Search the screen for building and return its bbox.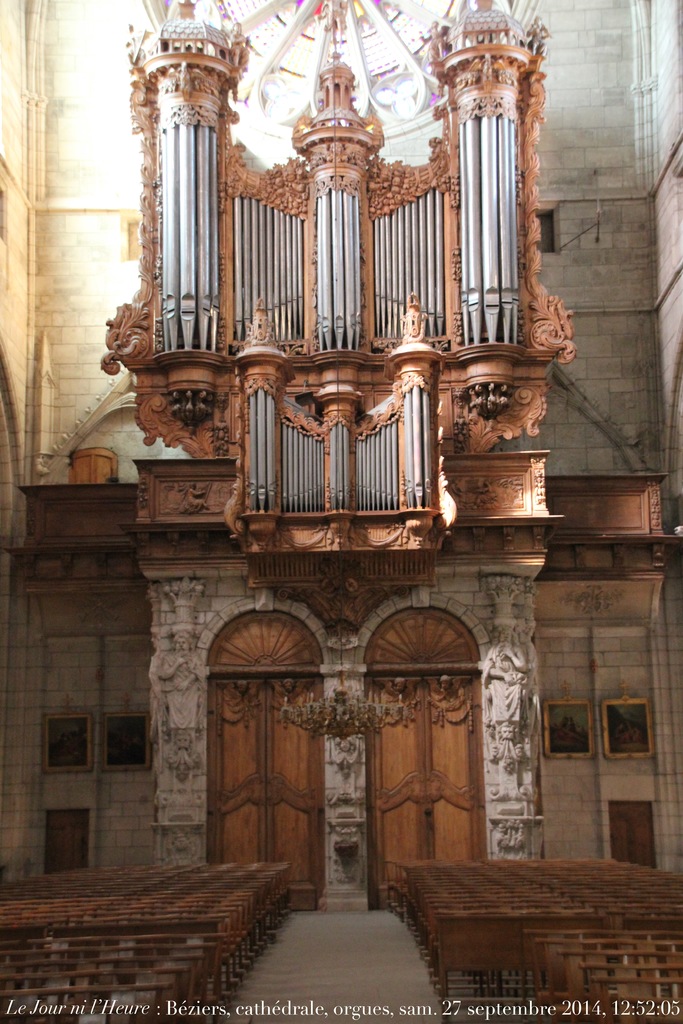
Found: x1=0, y1=0, x2=682, y2=1023.
